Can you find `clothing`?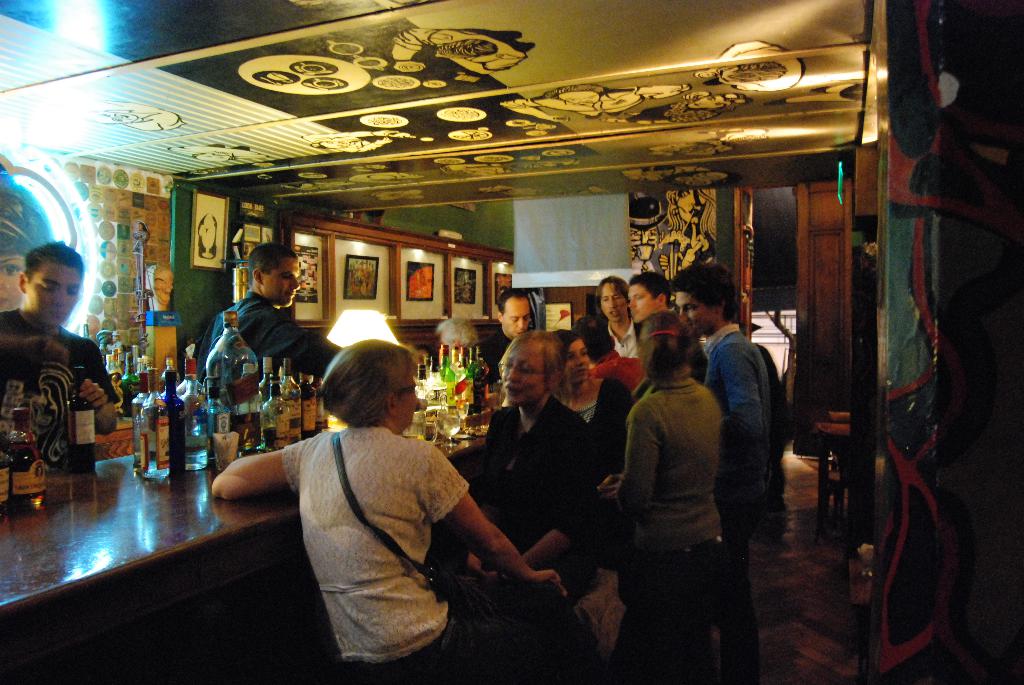
Yes, bounding box: box(283, 386, 500, 668).
